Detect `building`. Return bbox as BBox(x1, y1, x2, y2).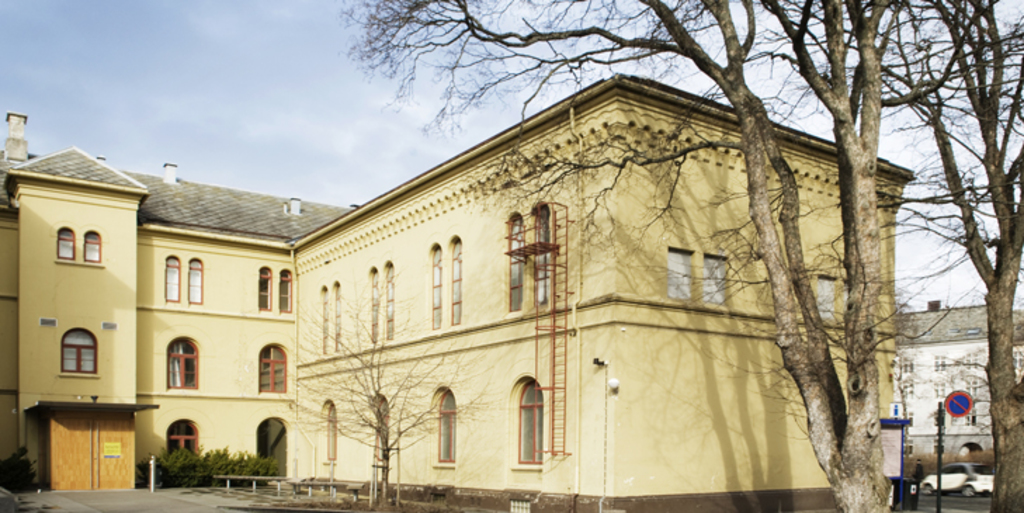
BBox(895, 292, 1016, 483).
